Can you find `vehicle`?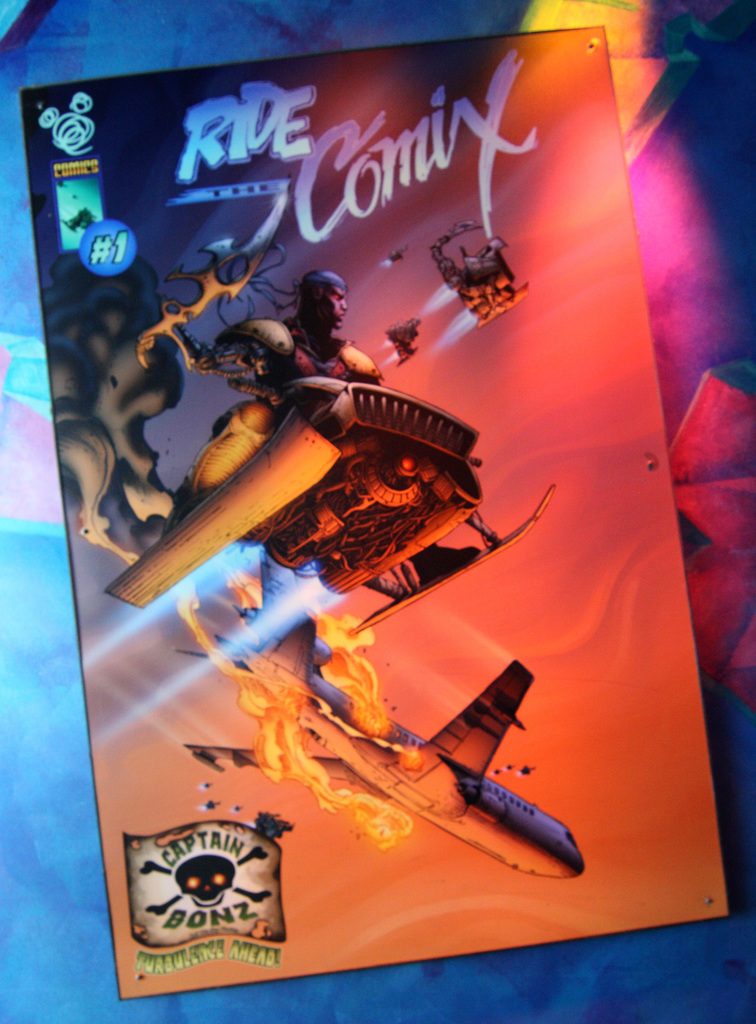
Yes, bounding box: {"left": 167, "top": 532, "right": 588, "bottom": 867}.
